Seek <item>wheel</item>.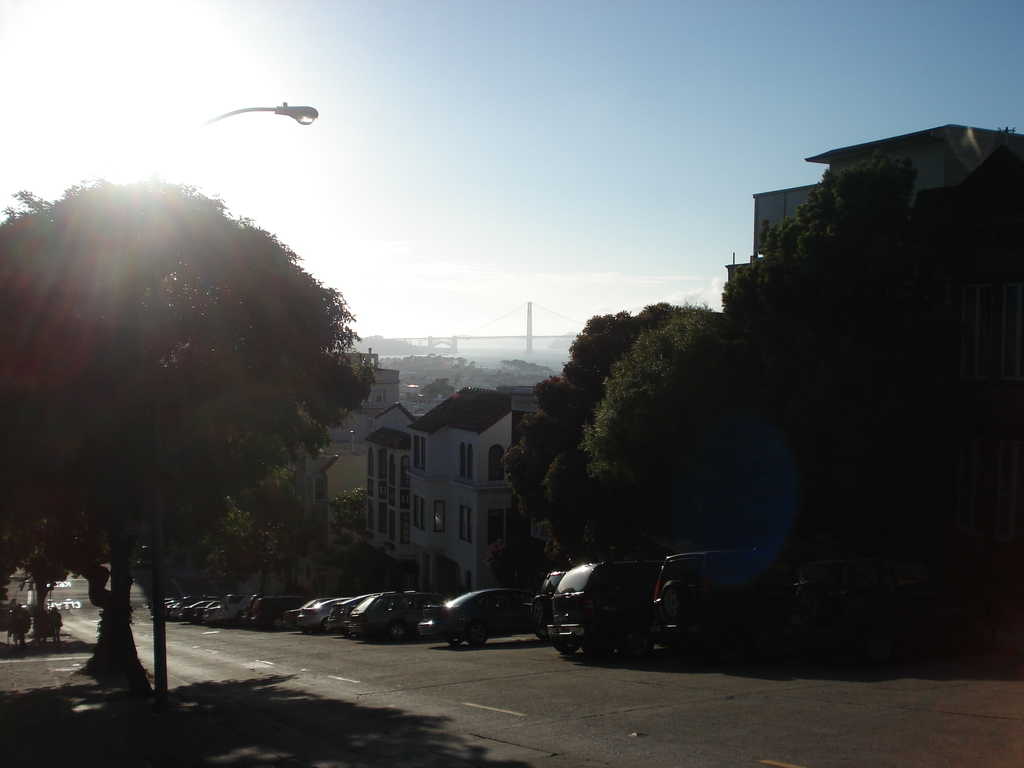
(left=449, top=639, right=465, bottom=647).
